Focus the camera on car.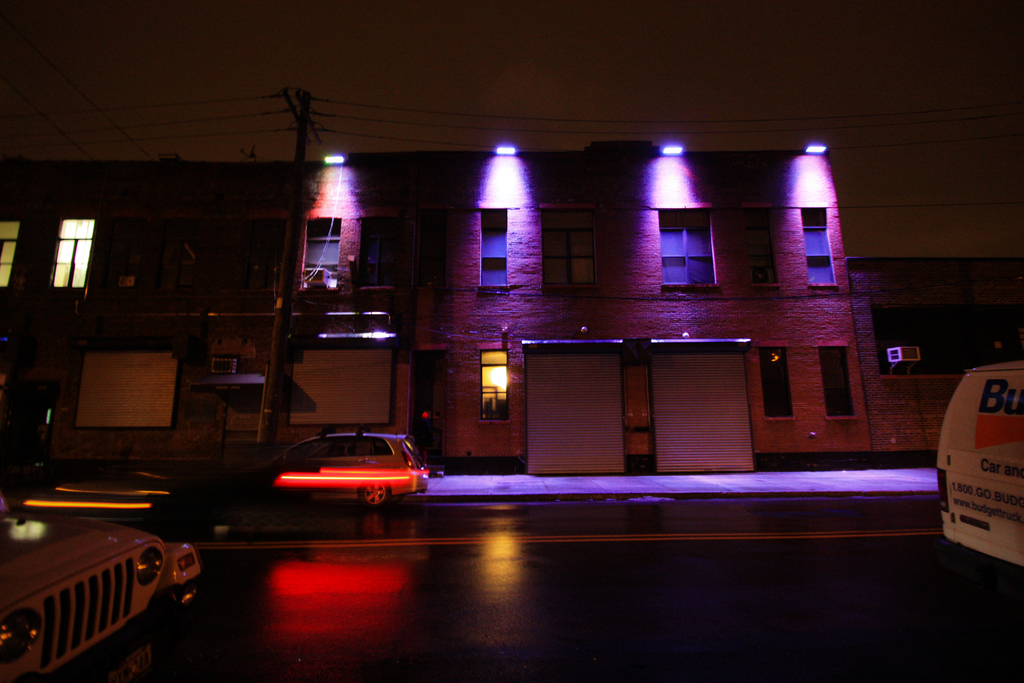
Focus region: (left=0, top=498, right=200, bottom=682).
